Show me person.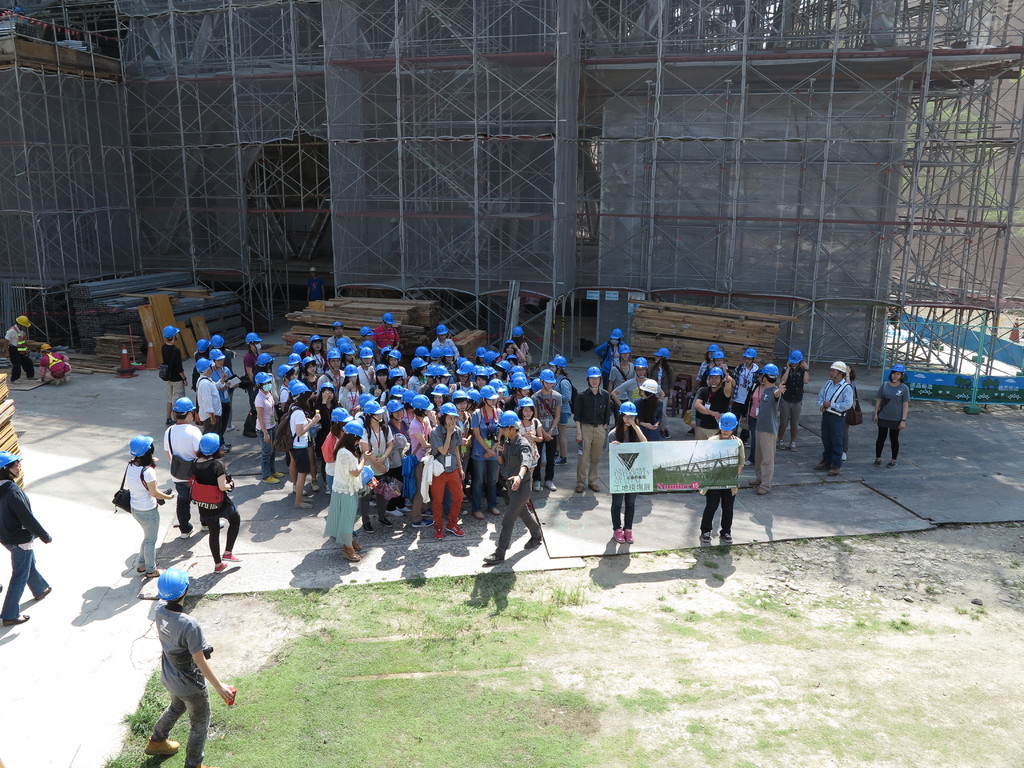
person is here: rect(598, 328, 622, 390).
